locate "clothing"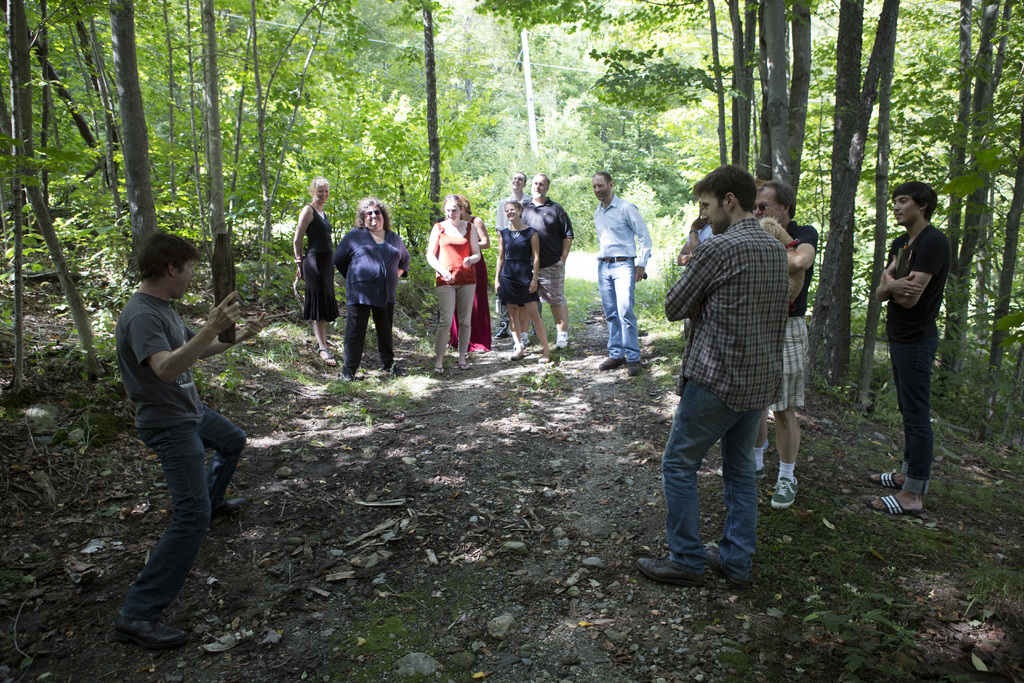
{"x1": 660, "y1": 216, "x2": 782, "y2": 577}
